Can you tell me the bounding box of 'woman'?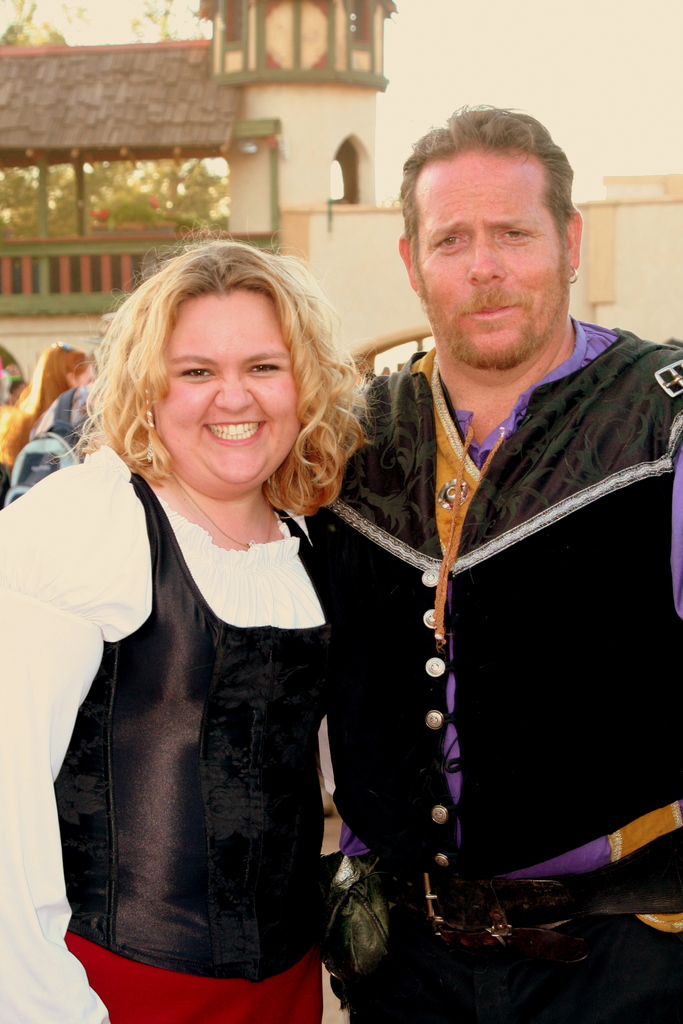
[x1=0, y1=339, x2=97, y2=470].
